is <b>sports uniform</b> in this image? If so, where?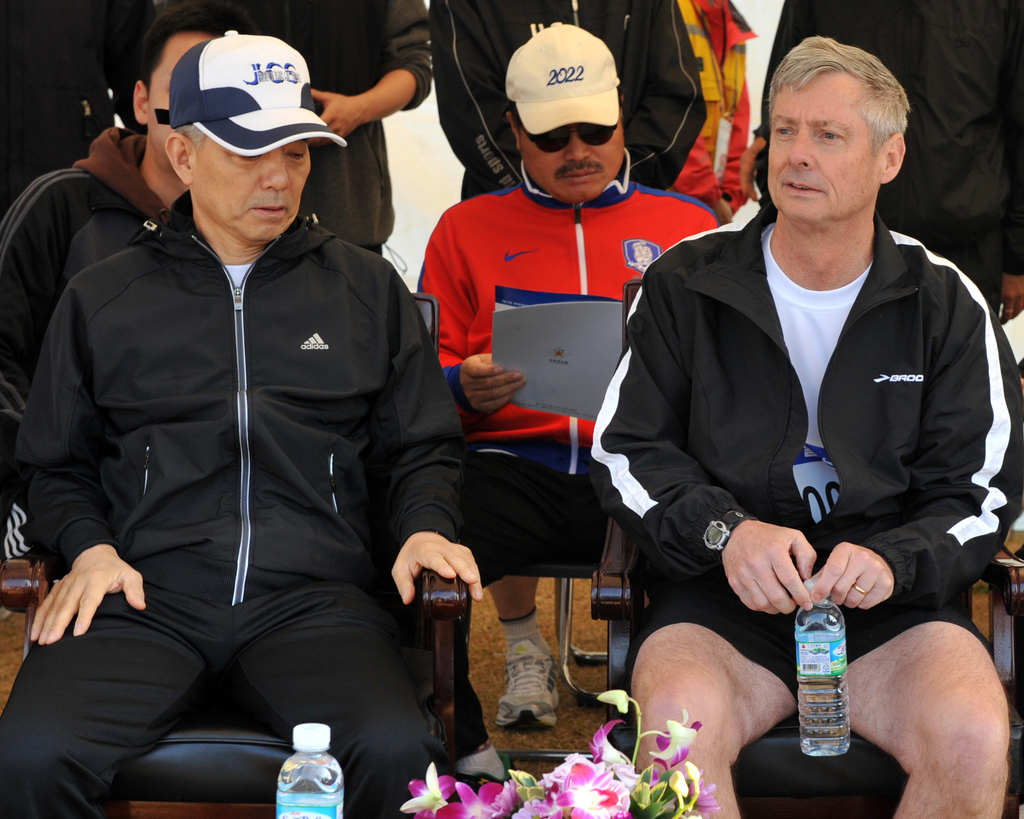
Yes, at 0 125 204 562.
